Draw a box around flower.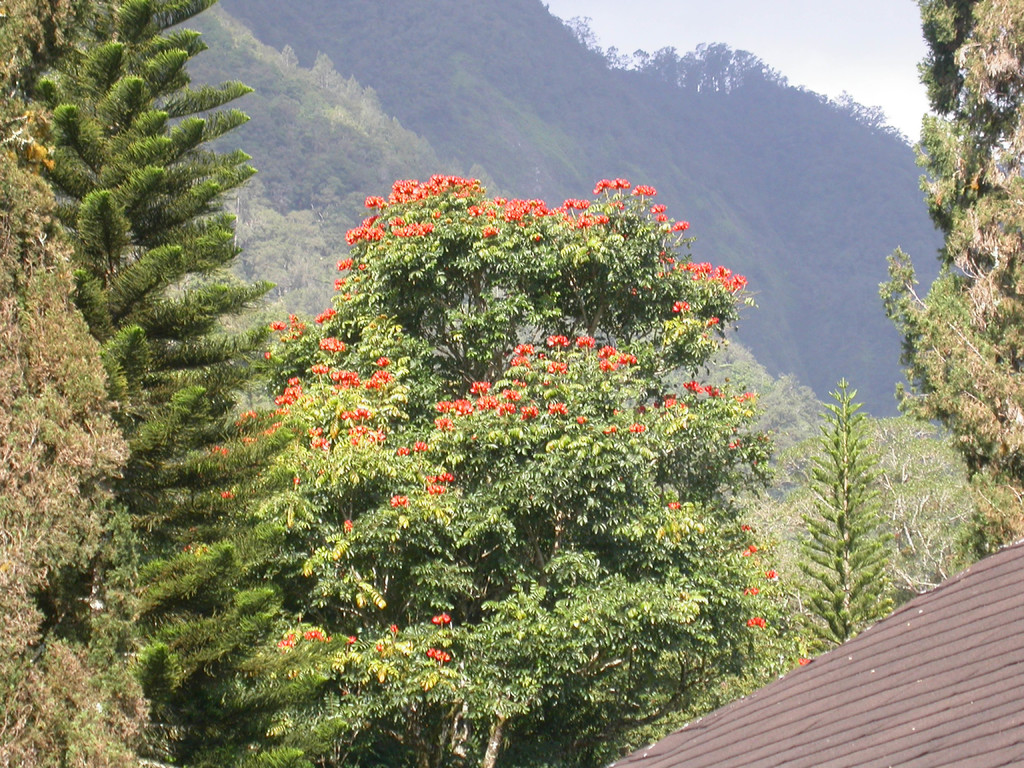
<box>365,368,398,387</box>.
